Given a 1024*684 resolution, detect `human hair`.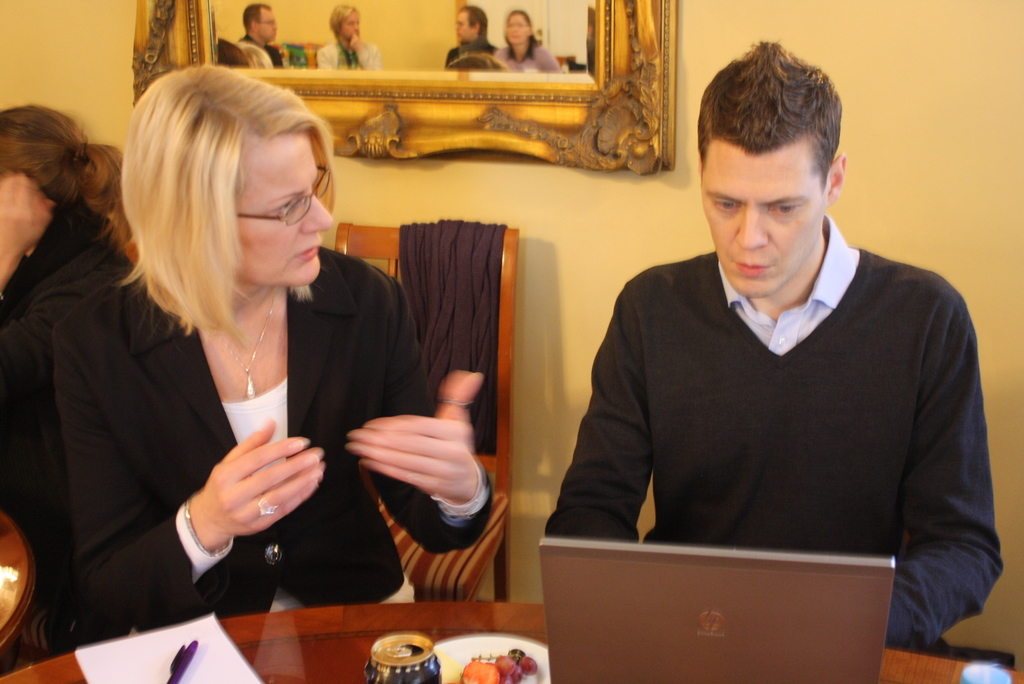
504:4:538:38.
